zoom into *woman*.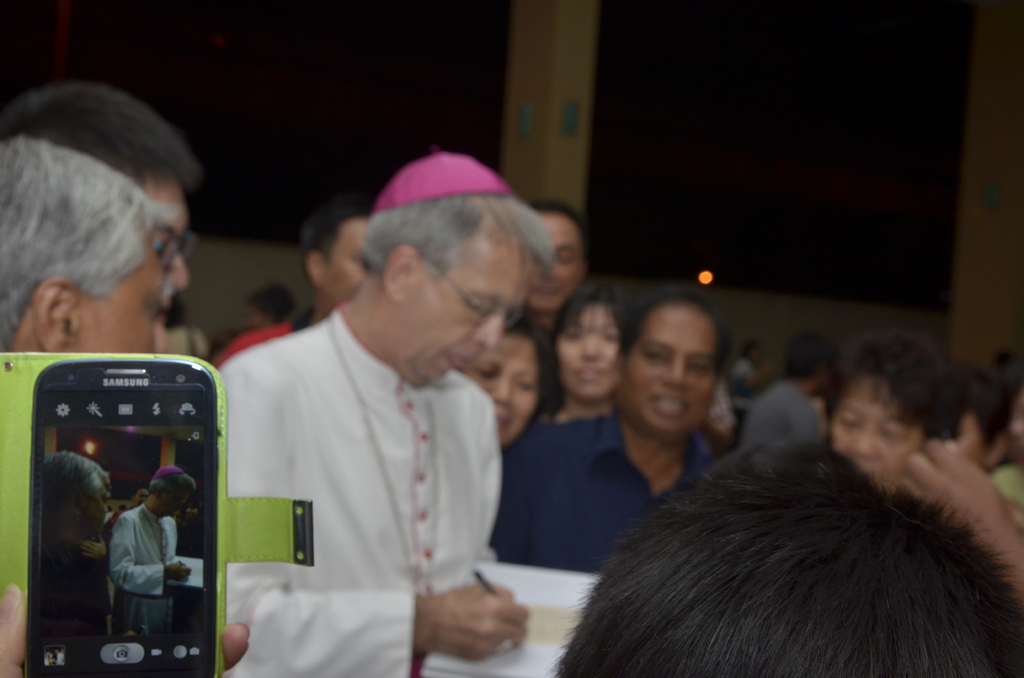
Zoom target: left=826, top=325, right=973, bottom=485.
